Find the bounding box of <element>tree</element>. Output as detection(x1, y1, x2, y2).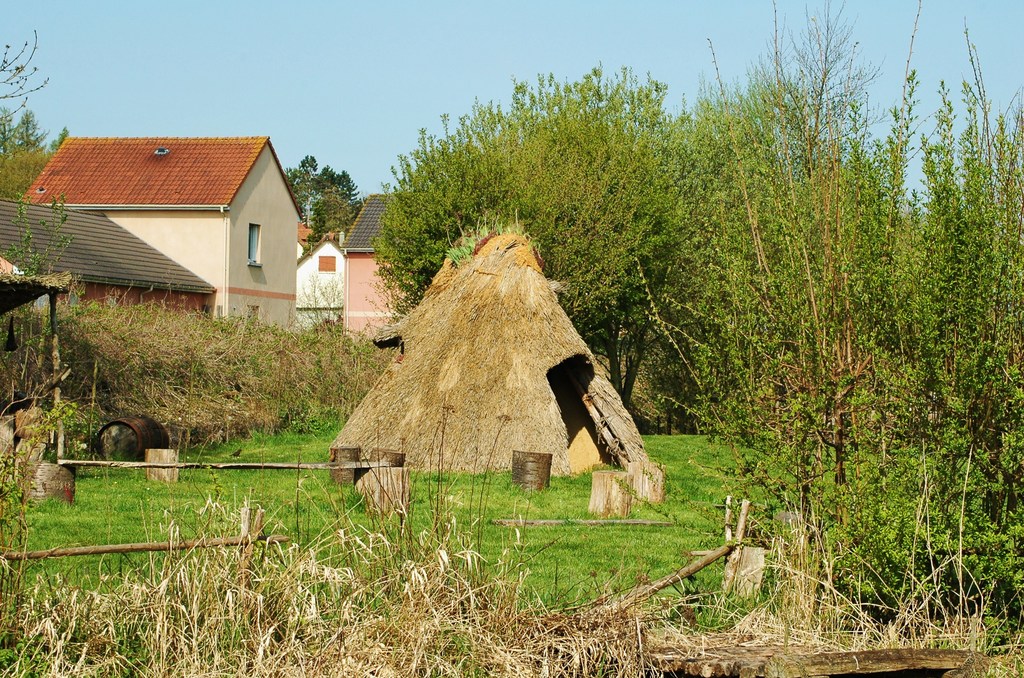
detection(287, 155, 360, 251).
